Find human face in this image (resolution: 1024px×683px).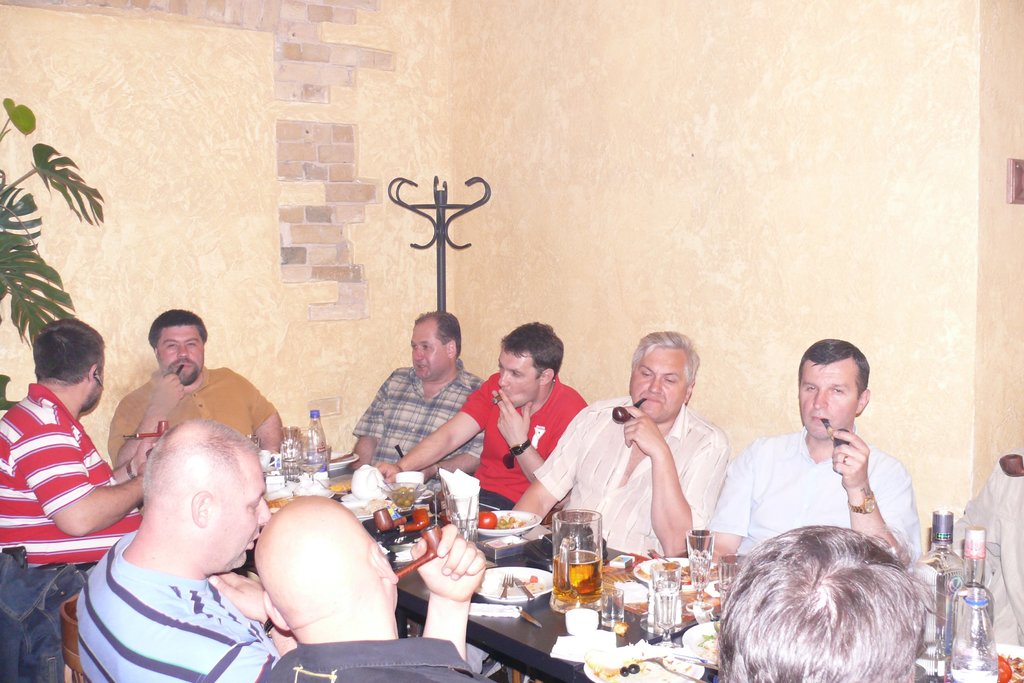
bbox=(497, 346, 535, 409).
